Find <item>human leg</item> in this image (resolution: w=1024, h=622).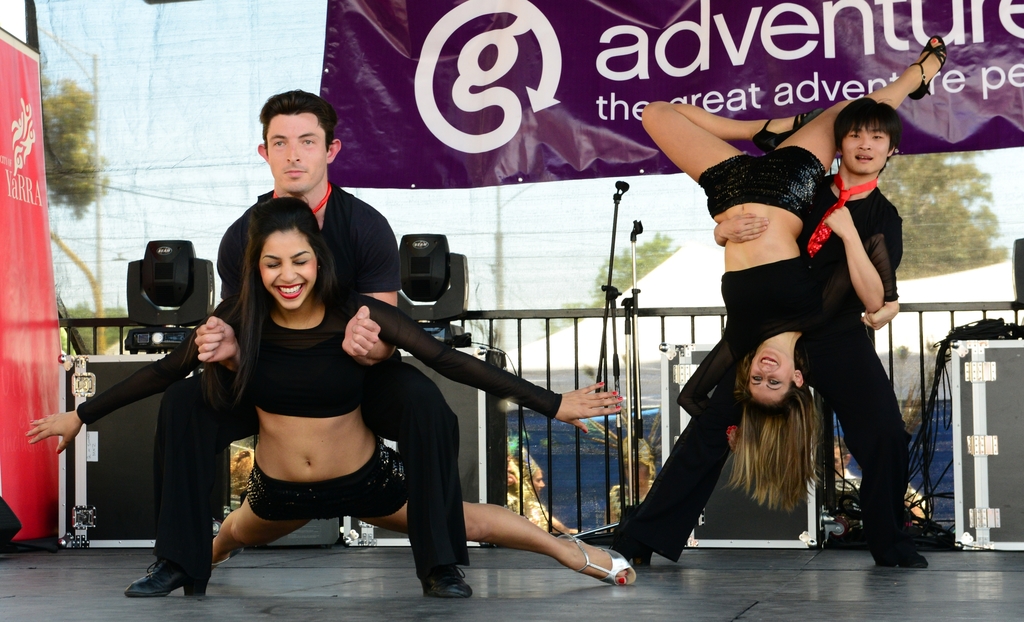
locate(809, 317, 932, 570).
